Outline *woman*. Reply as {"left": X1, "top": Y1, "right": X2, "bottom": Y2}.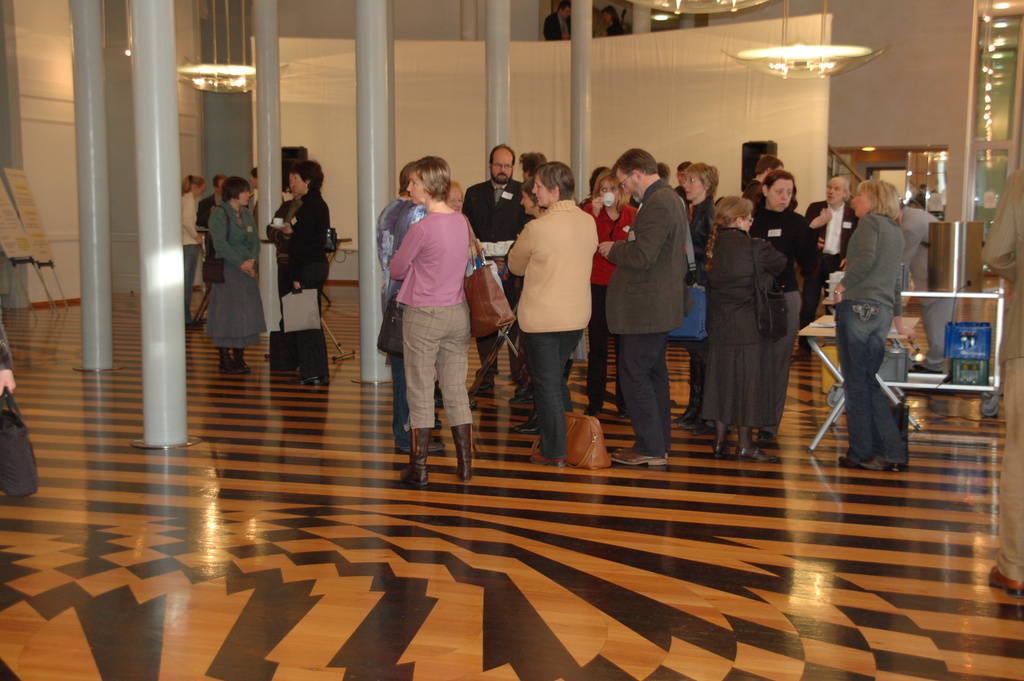
{"left": 695, "top": 196, "right": 787, "bottom": 470}.
